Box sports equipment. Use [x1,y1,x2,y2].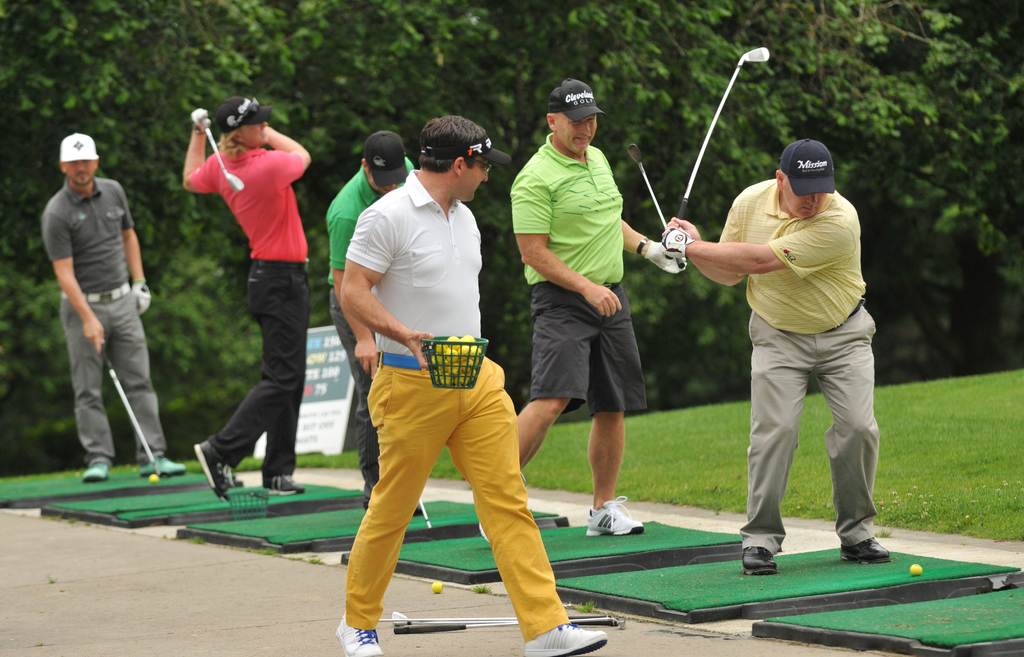
[433,580,440,594].
